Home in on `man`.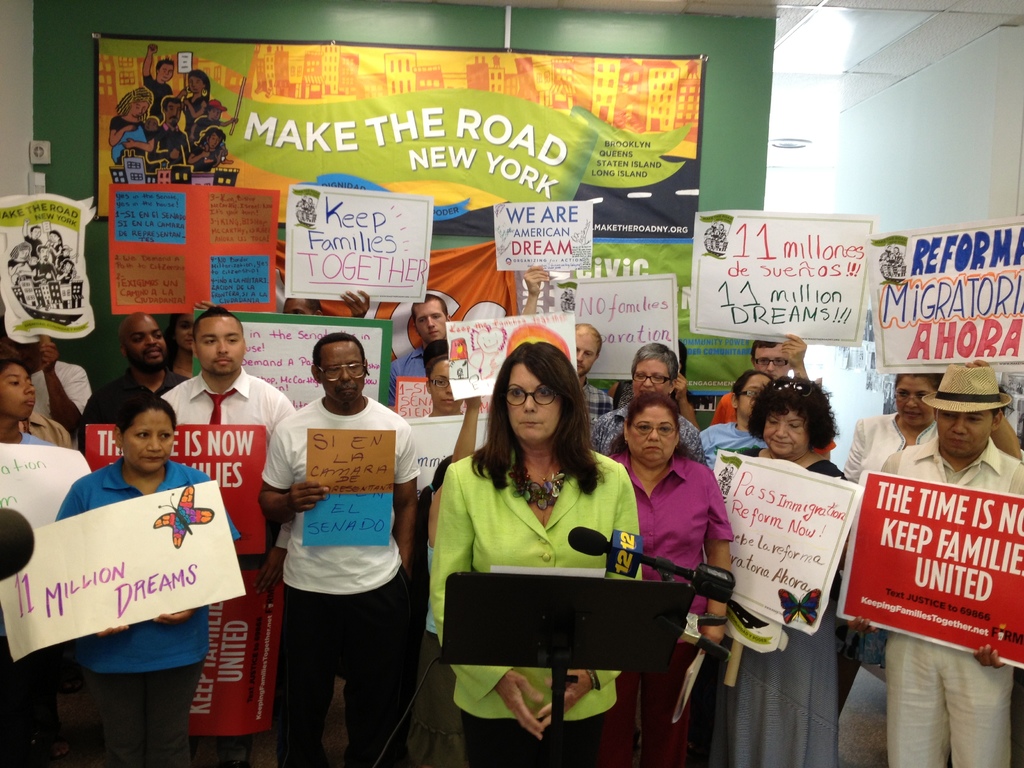
Homed in at left=387, top=291, right=452, bottom=408.
